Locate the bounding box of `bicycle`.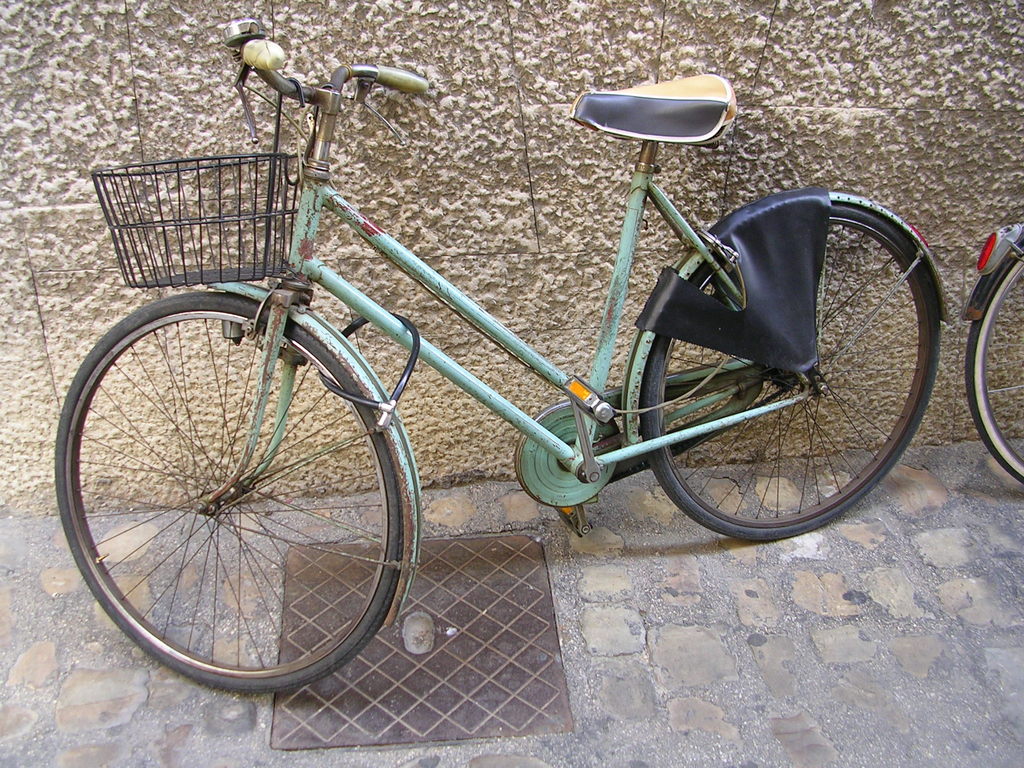
Bounding box: detection(959, 223, 1023, 488).
